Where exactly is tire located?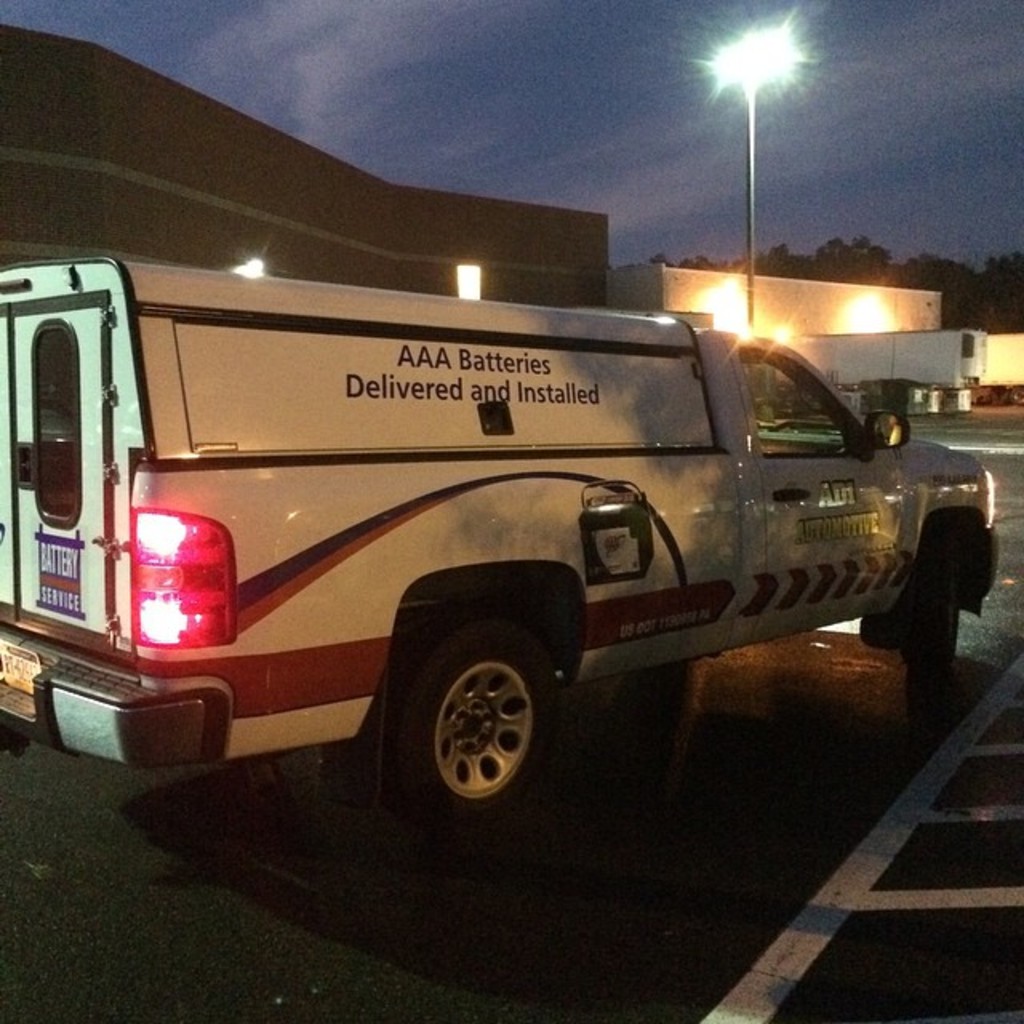
Its bounding box is (893, 534, 965, 683).
